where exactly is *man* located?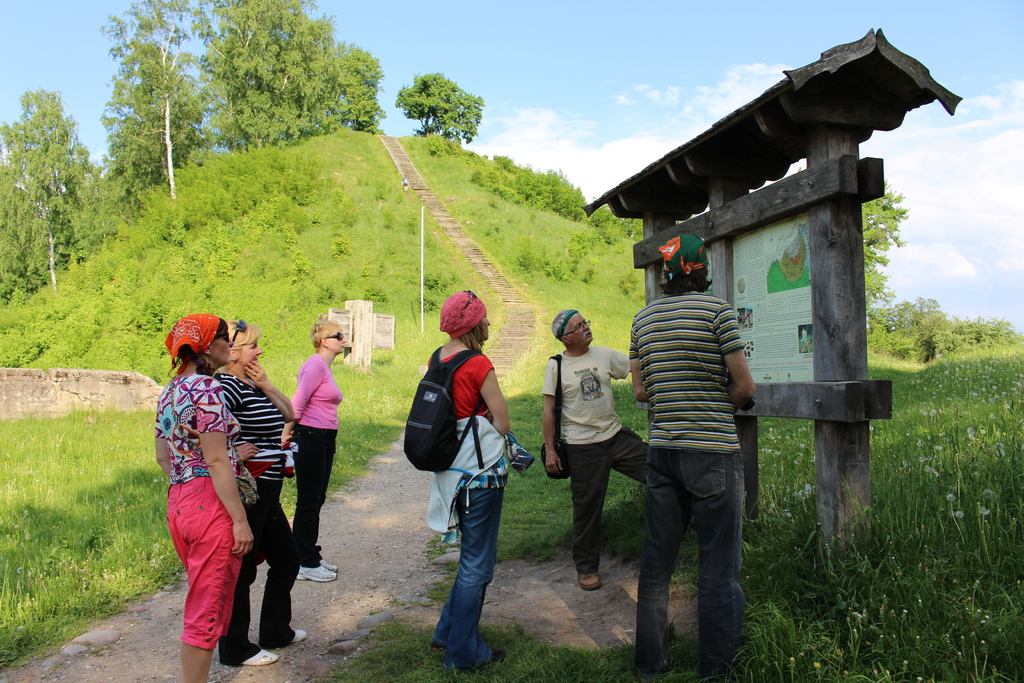
Its bounding box is rect(214, 365, 296, 653).
